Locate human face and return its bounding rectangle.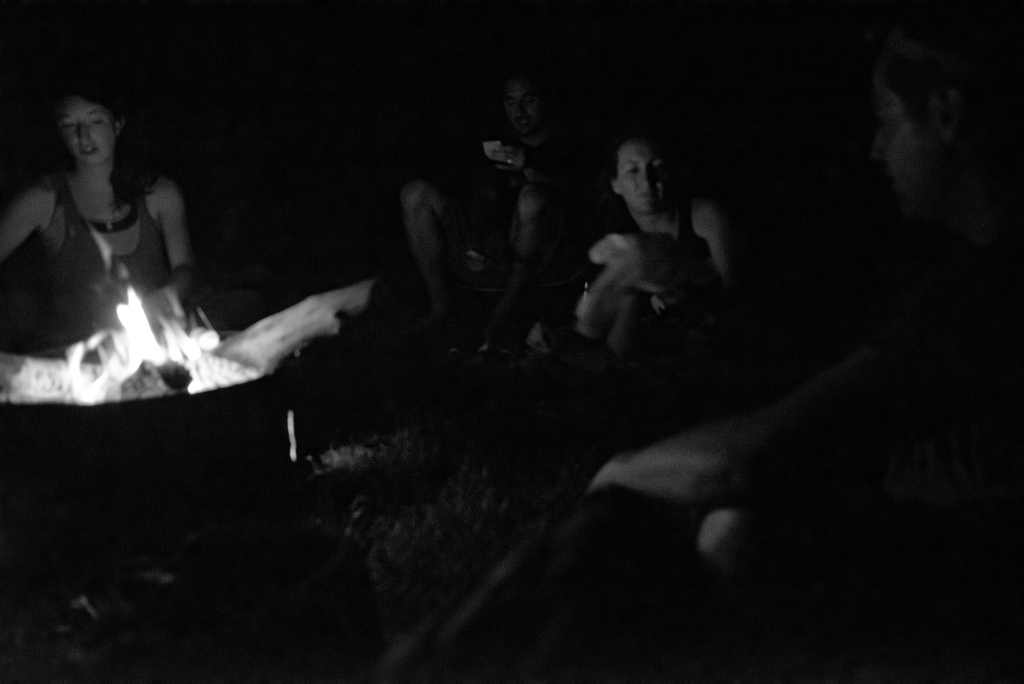
(68,105,114,159).
